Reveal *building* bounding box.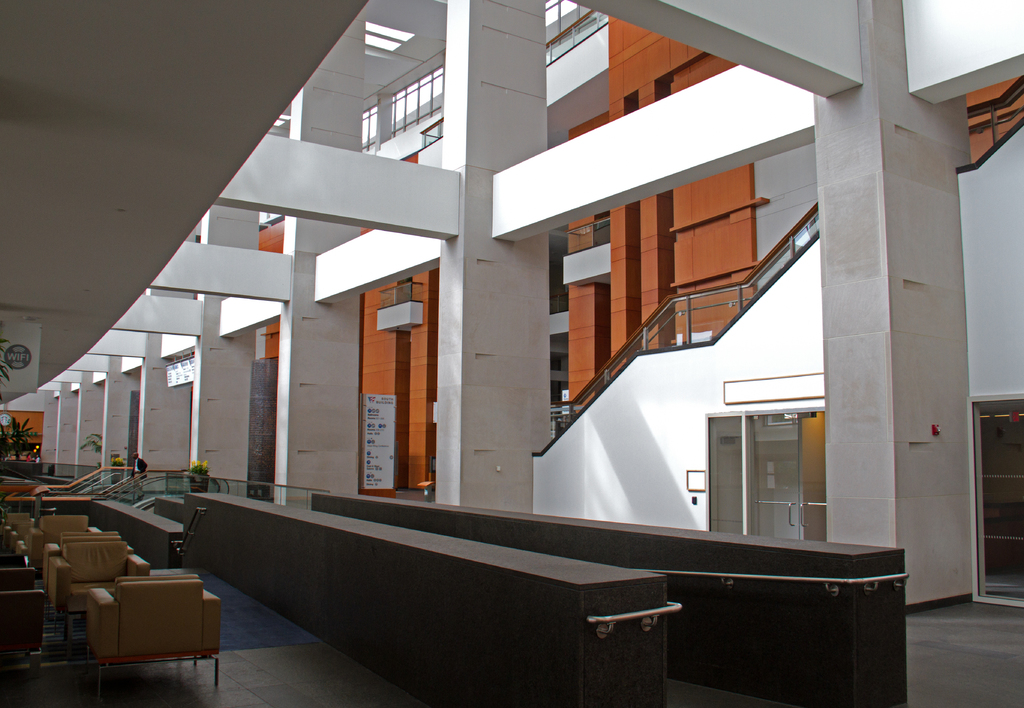
Revealed: 0:0:1023:707.
